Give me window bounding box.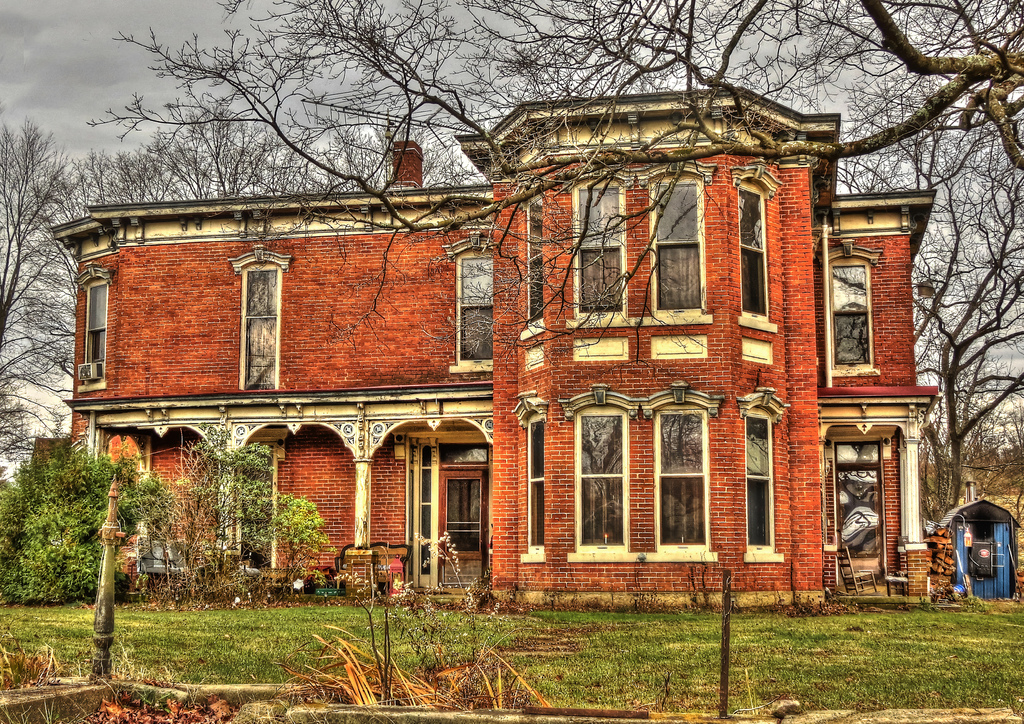
[x1=509, y1=388, x2=547, y2=563].
